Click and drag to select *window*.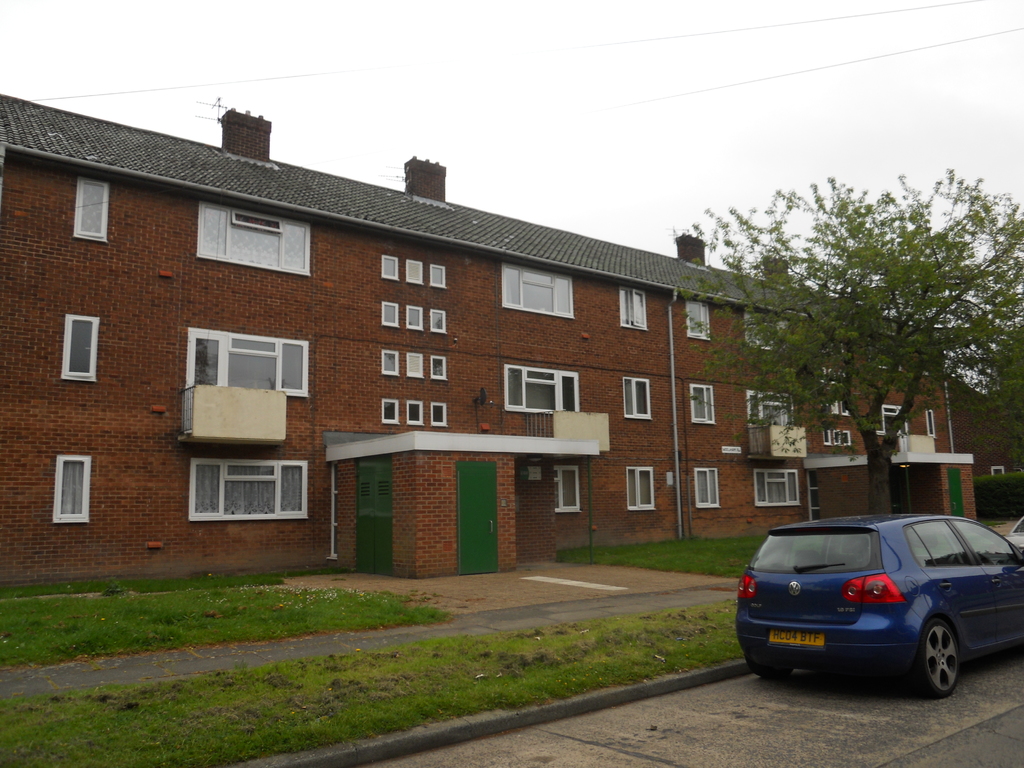
Selection: crop(430, 310, 447, 333).
